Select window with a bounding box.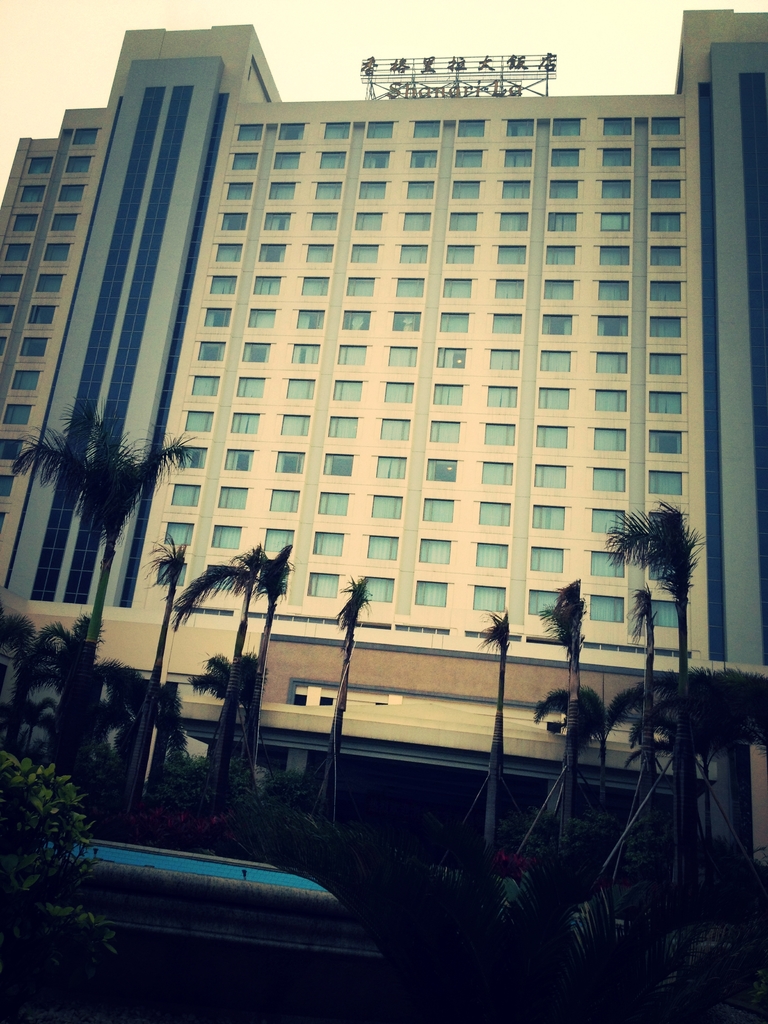
locate(420, 499, 457, 523).
